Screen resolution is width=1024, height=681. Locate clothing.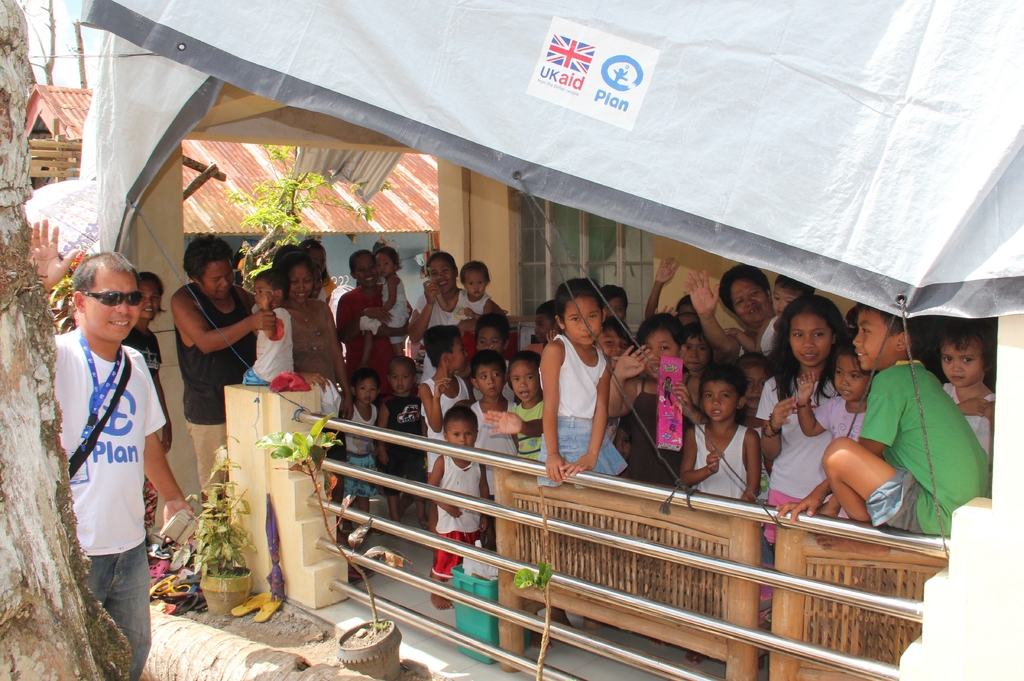
pyautogui.locateOnScreen(383, 277, 409, 342).
